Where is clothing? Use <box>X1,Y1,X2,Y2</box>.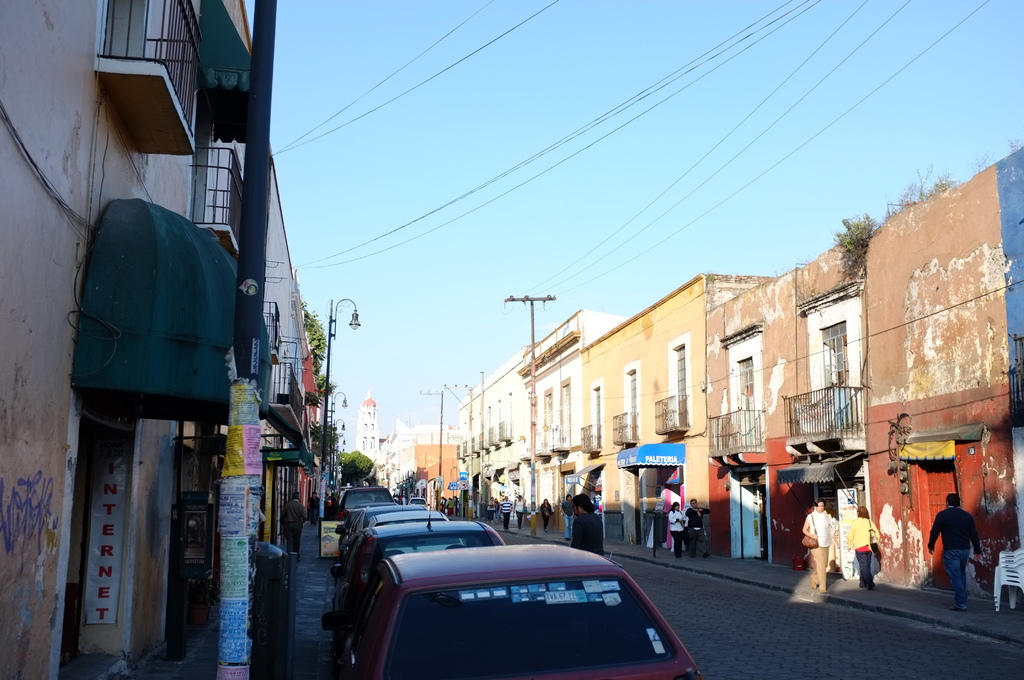
<box>513,496,527,528</box>.
